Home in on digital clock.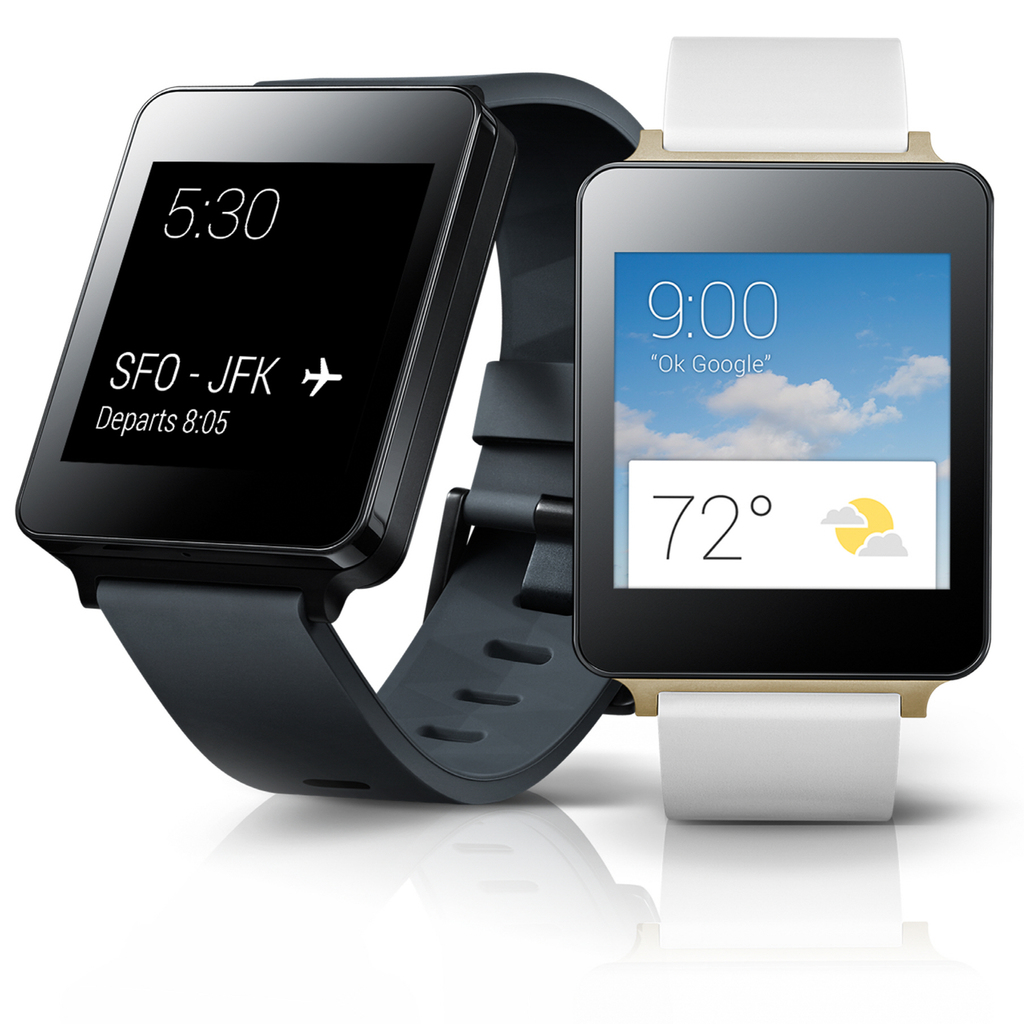
Homed in at Rect(17, 85, 481, 541).
